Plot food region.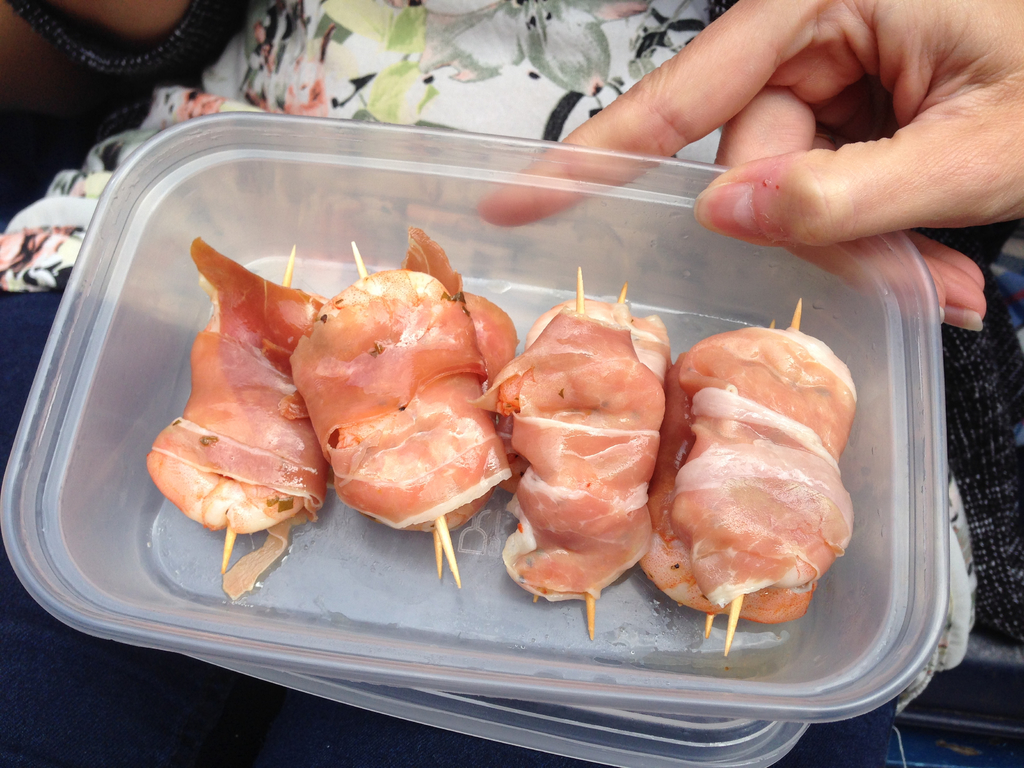
Plotted at box(147, 236, 333, 599).
